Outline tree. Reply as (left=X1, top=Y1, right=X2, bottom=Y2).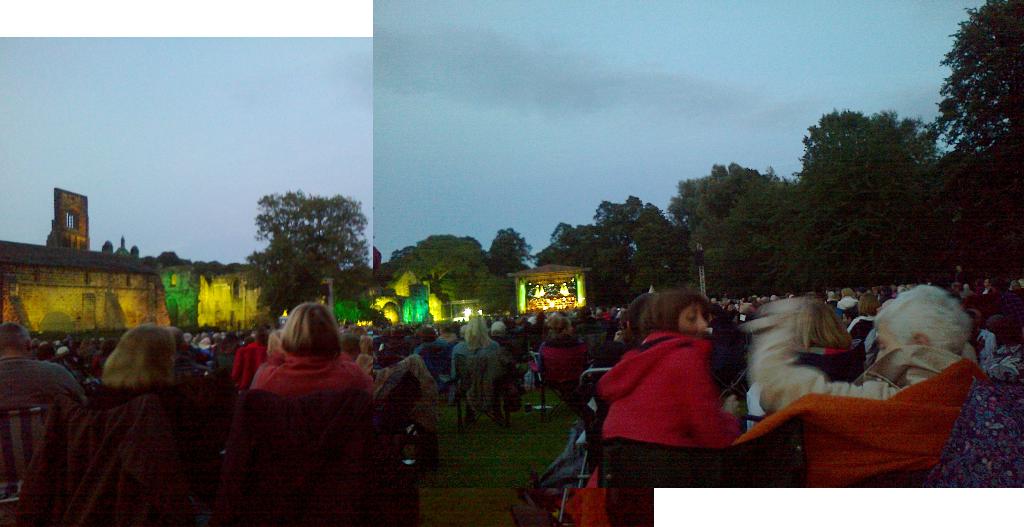
(left=934, top=0, right=1023, bottom=183).
